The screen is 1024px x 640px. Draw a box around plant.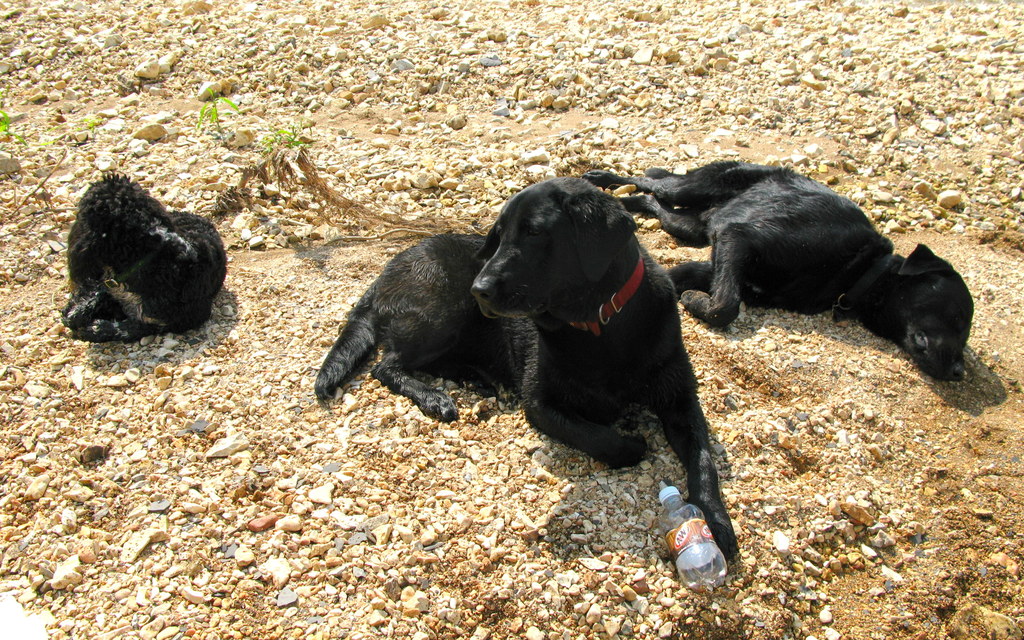
<region>186, 83, 239, 138</region>.
